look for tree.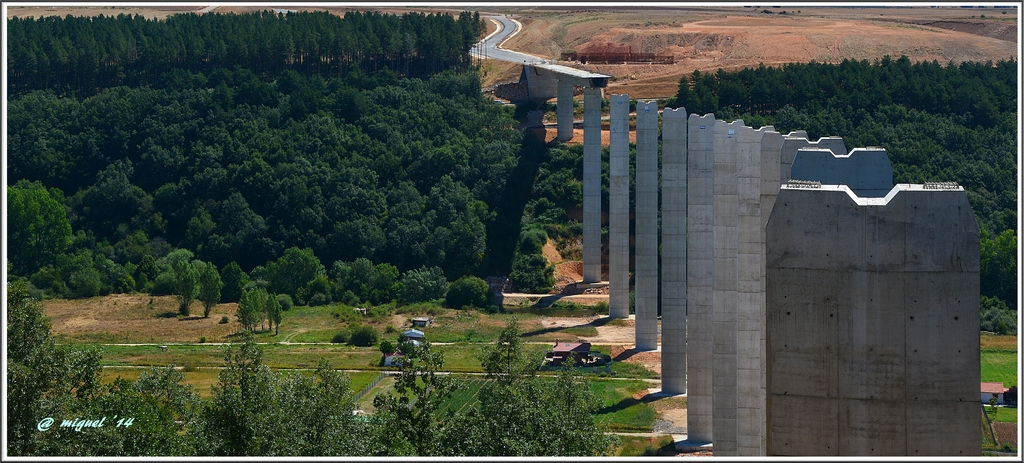
Found: 236 282 265 323.
